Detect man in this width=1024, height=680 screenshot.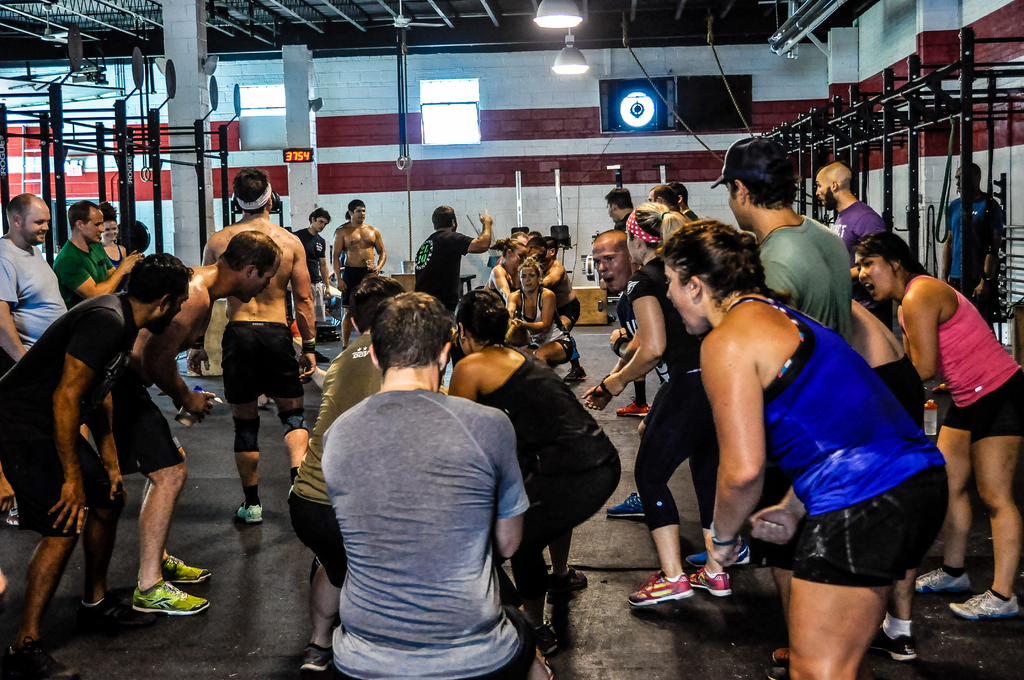
Detection: select_region(448, 280, 621, 626).
